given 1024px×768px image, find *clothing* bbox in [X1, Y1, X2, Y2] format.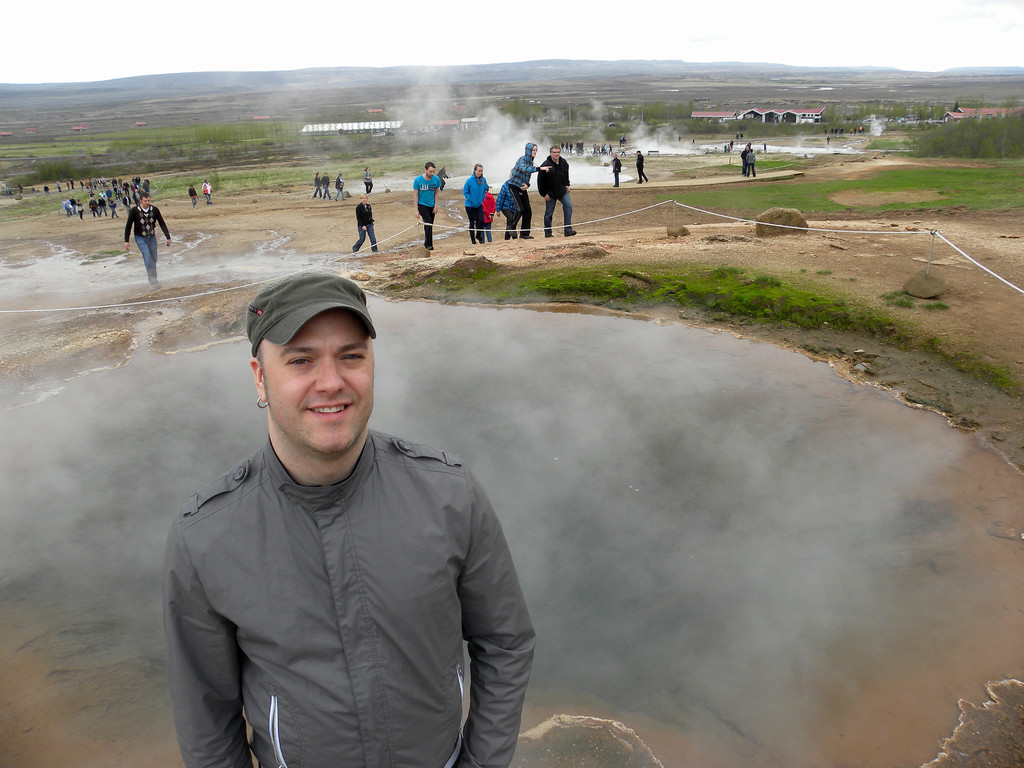
[323, 172, 330, 198].
